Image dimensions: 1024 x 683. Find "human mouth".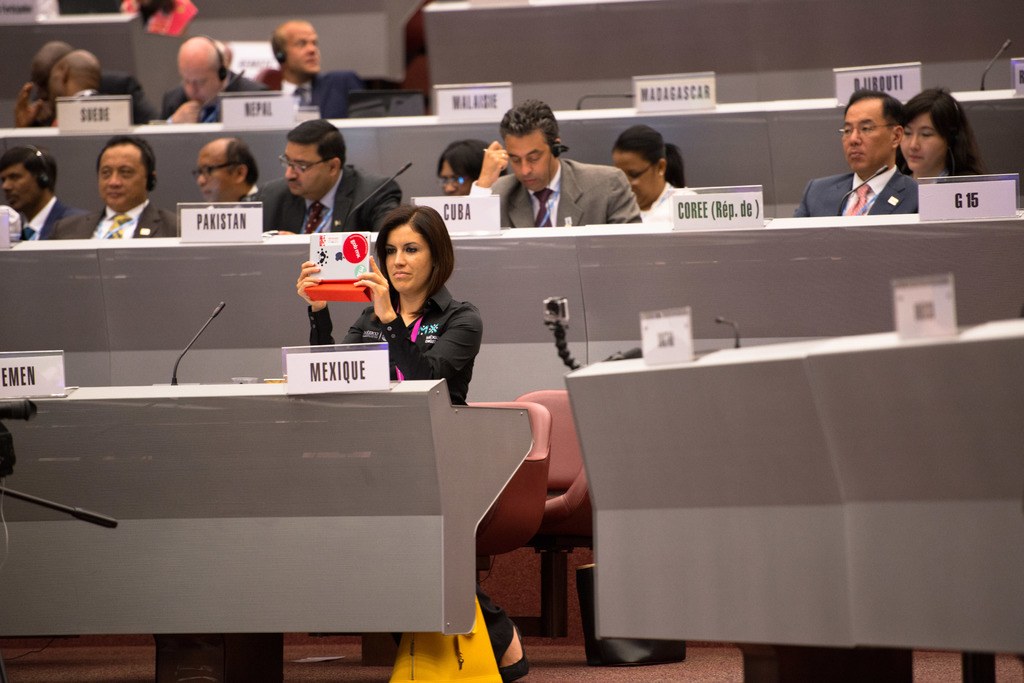
(x1=390, y1=267, x2=414, y2=280).
